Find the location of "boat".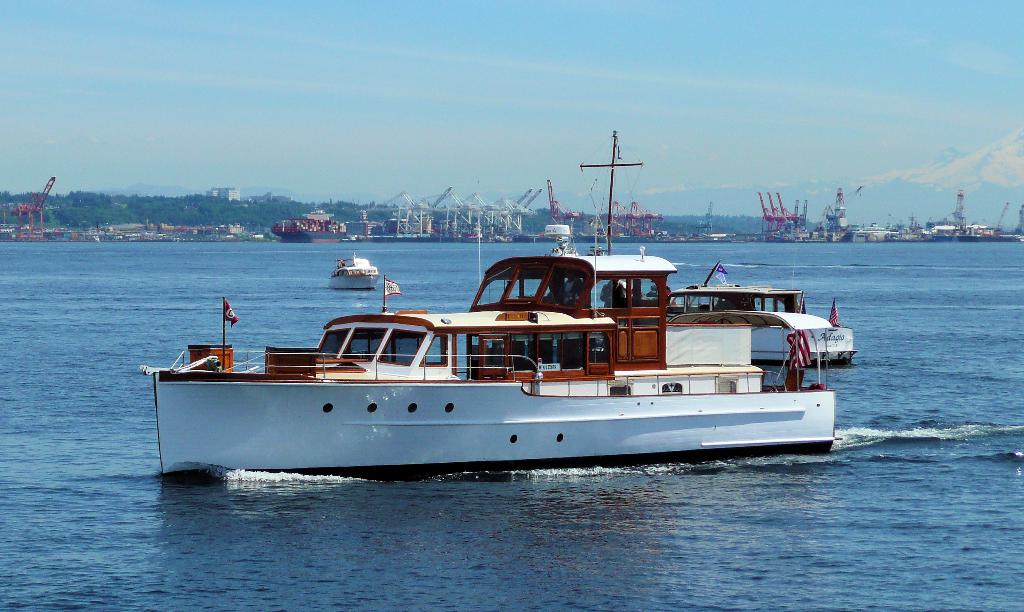
Location: 267, 216, 350, 244.
